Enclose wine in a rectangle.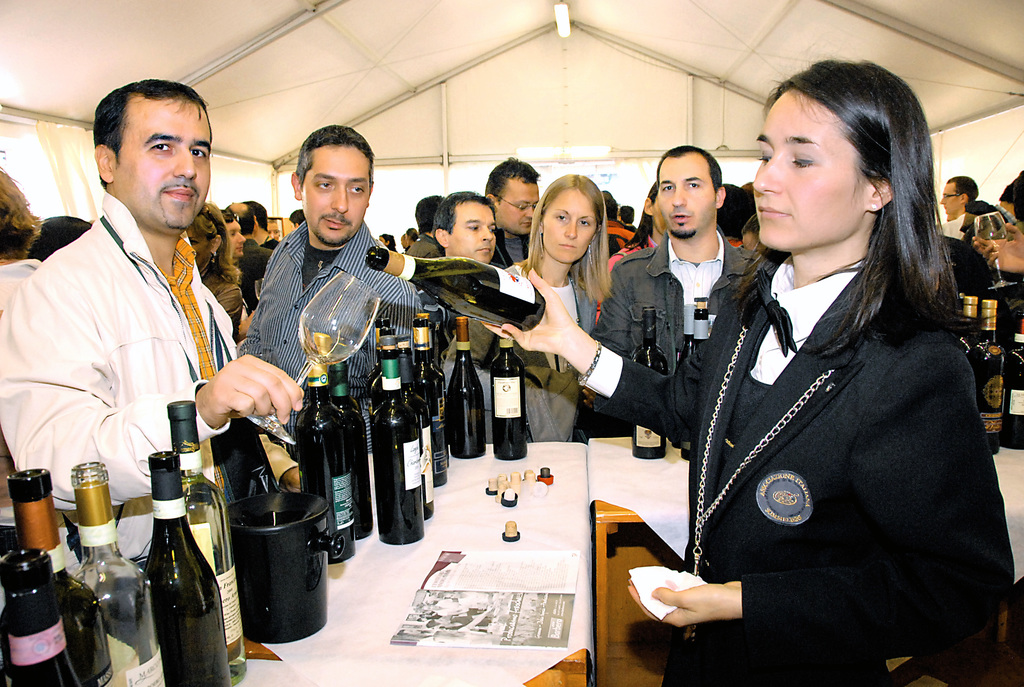
box(957, 297, 980, 355).
